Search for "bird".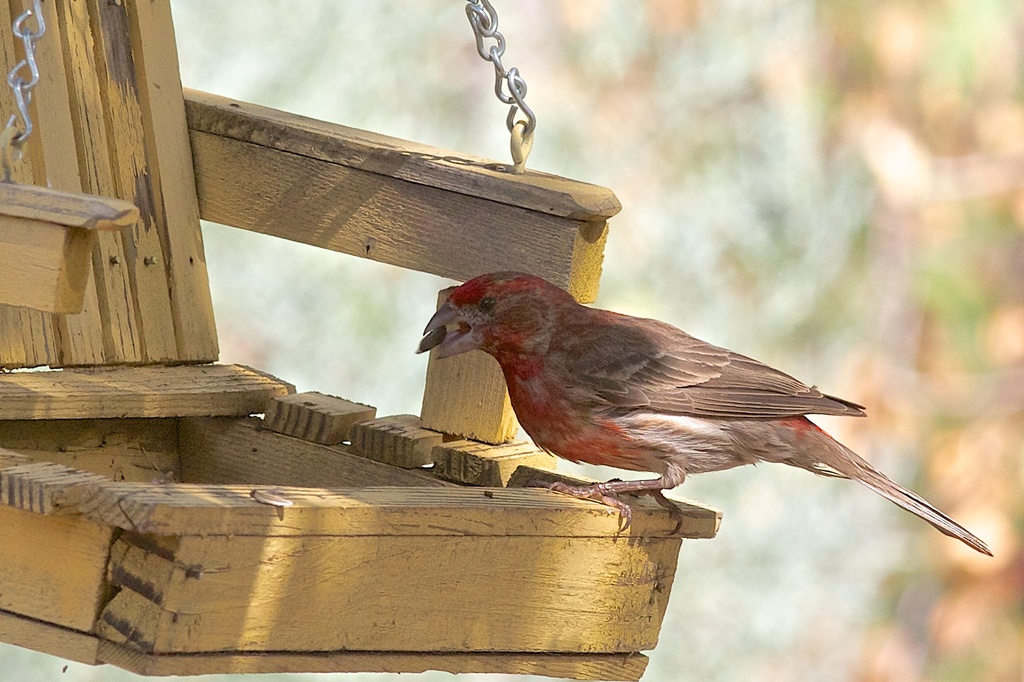
Found at select_region(415, 287, 998, 539).
